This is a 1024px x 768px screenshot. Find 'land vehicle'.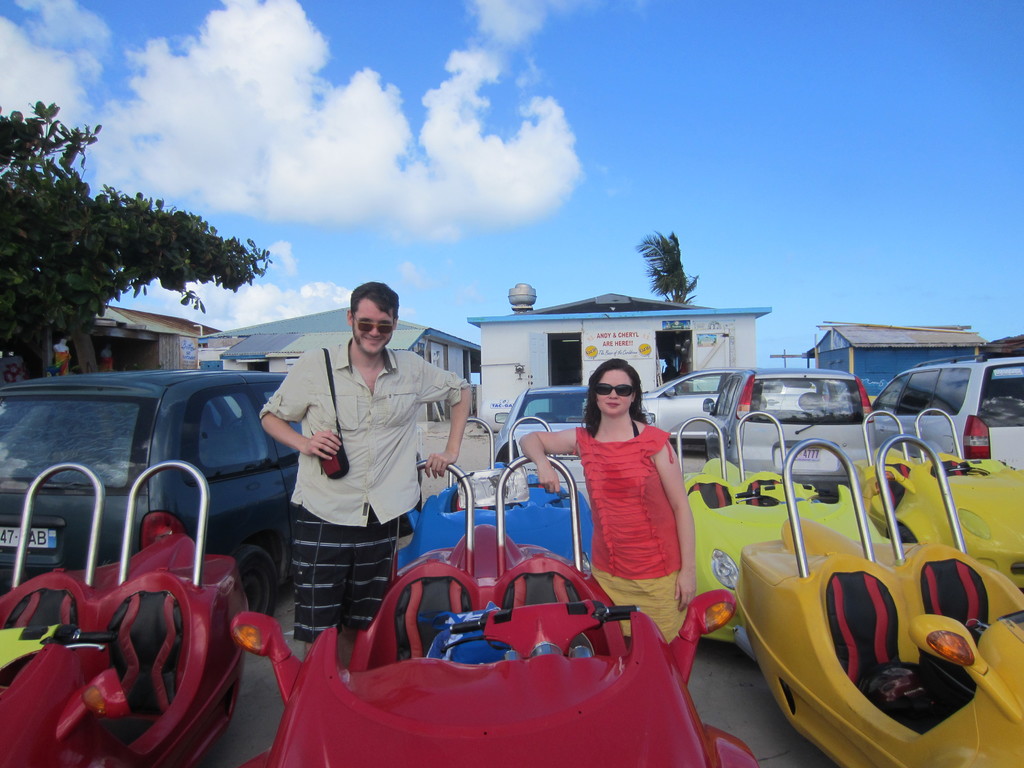
Bounding box: pyautogui.locateOnScreen(232, 457, 756, 767).
